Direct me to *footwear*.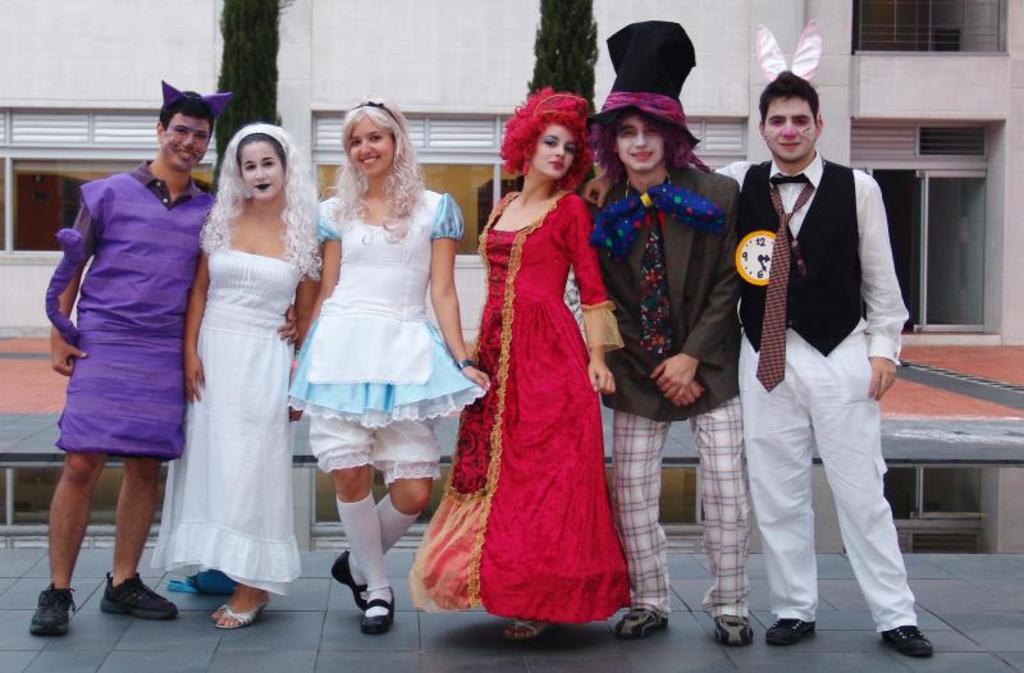
Direction: select_region(716, 610, 760, 644).
